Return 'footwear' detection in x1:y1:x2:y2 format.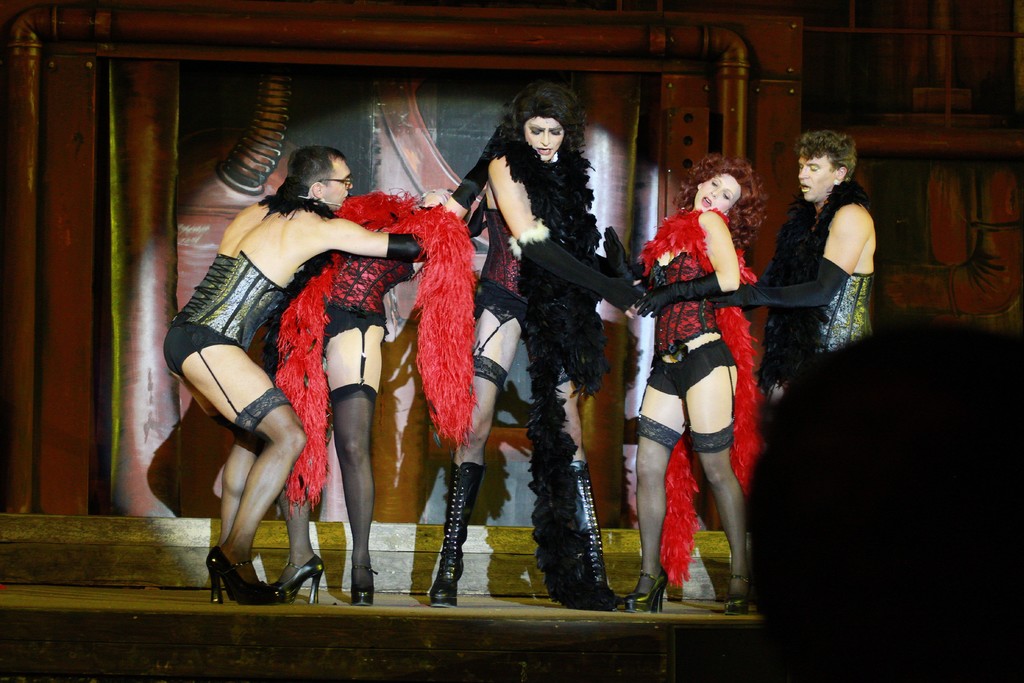
718:575:751:620.
